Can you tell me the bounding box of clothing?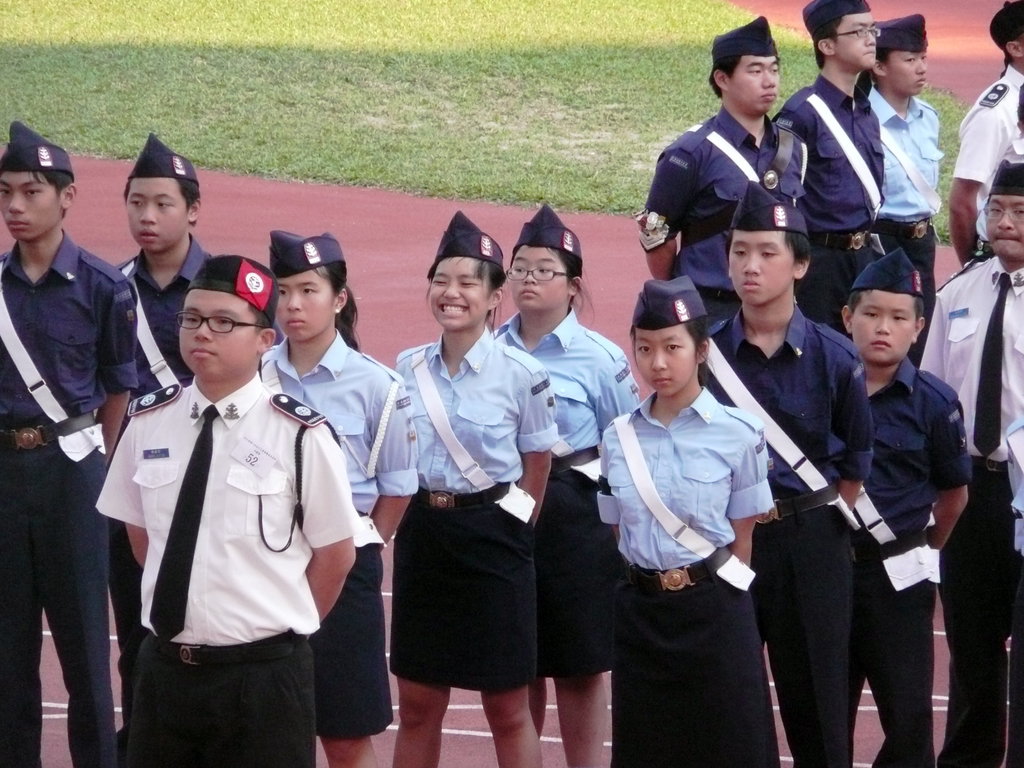
box(949, 57, 1023, 252).
